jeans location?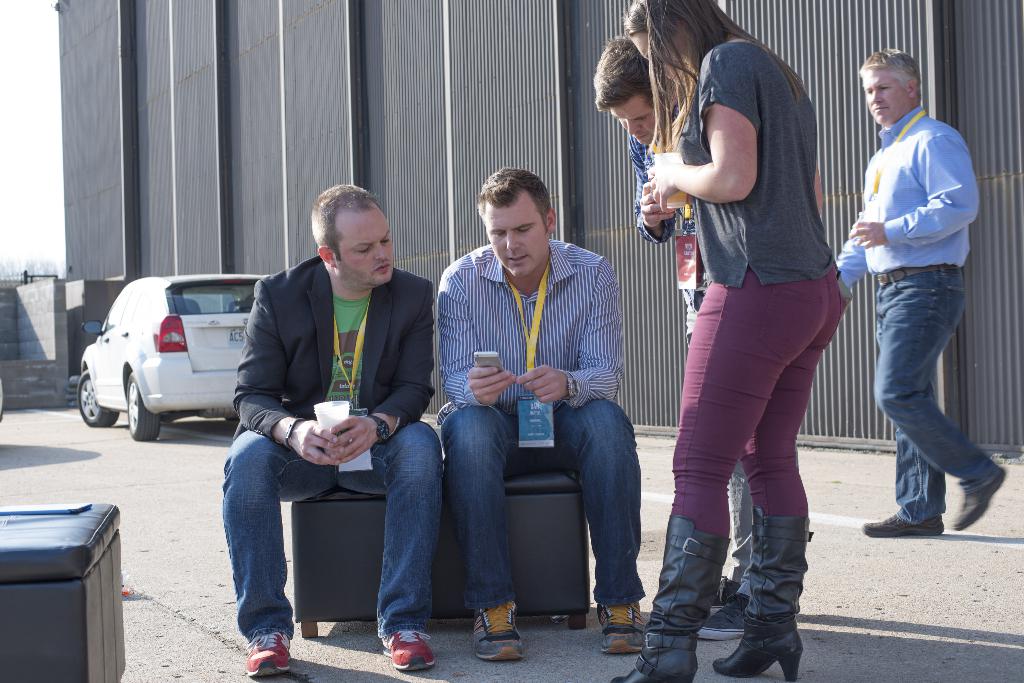
(224,436,449,648)
